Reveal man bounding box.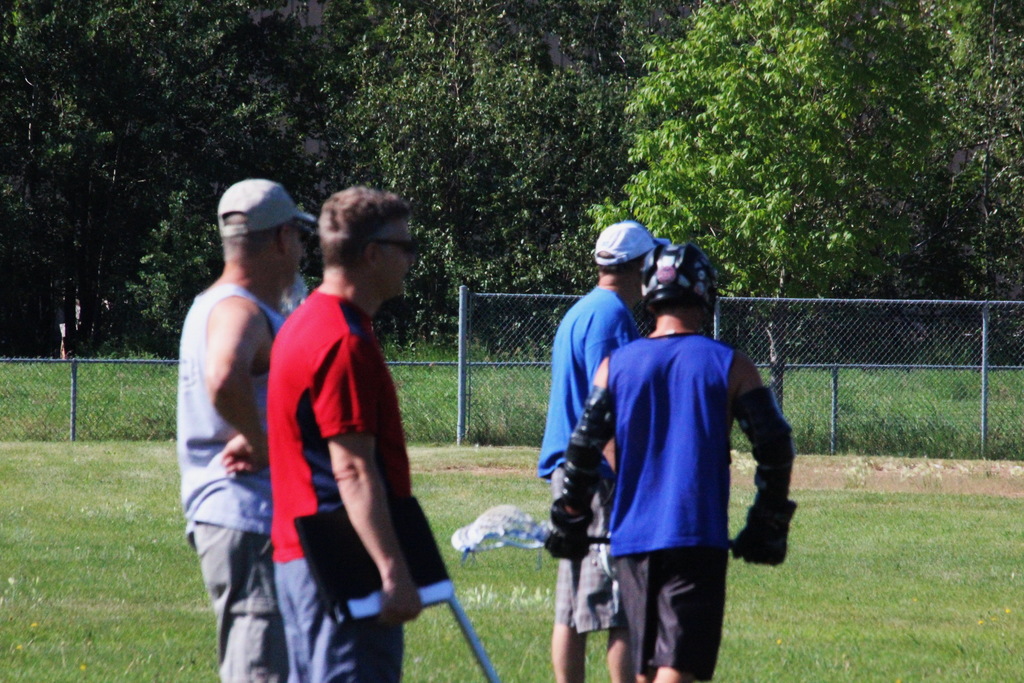
Revealed: [166, 176, 319, 682].
